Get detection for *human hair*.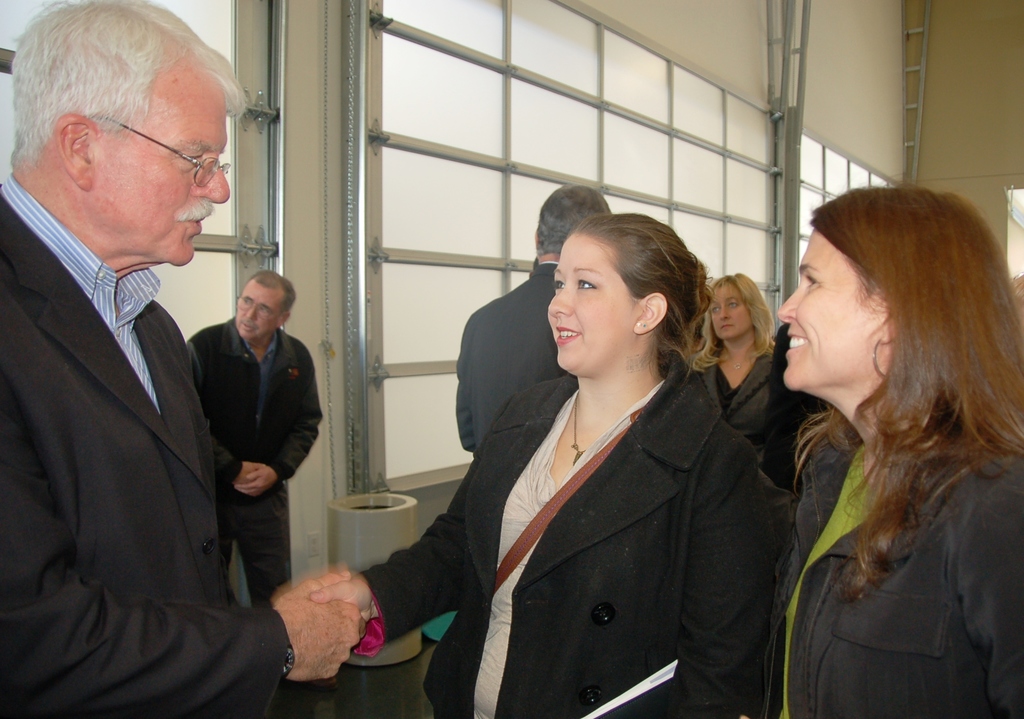
Detection: <box>13,0,252,165</box>.
